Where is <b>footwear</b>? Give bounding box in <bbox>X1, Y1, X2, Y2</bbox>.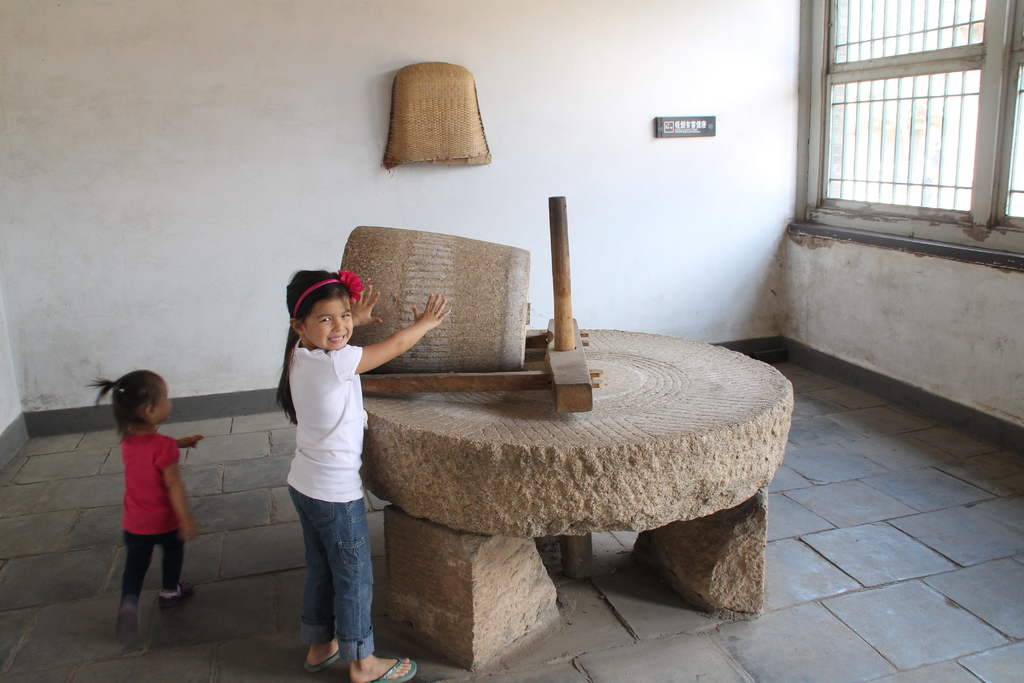
<bbox>155, 580, 193, 607</bbox>.
